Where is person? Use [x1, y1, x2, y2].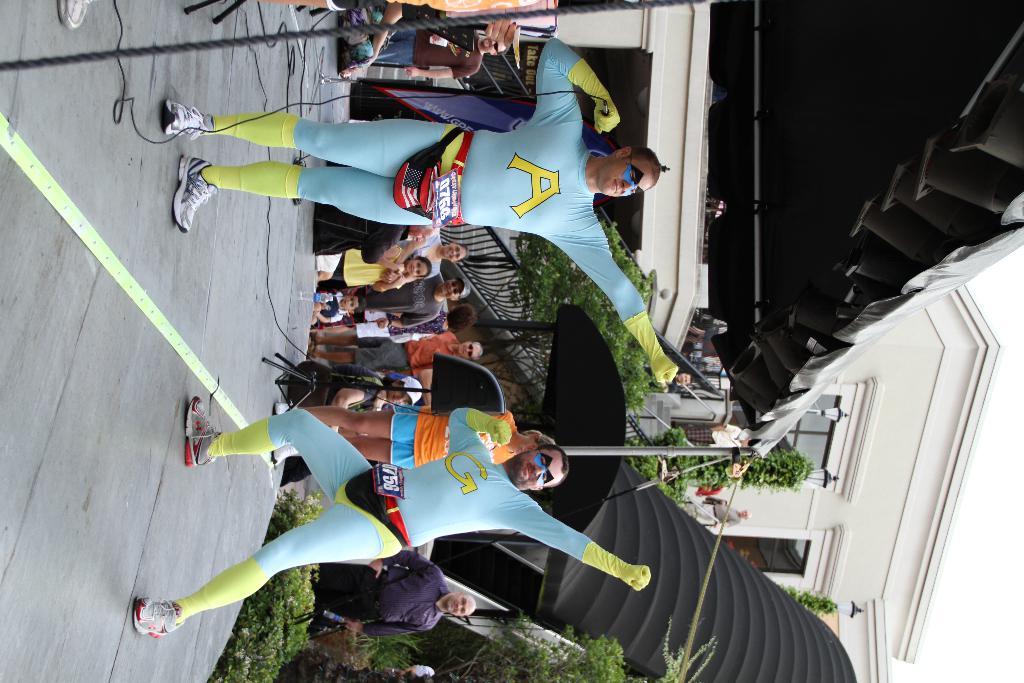
[131, 409, 650, 639].
